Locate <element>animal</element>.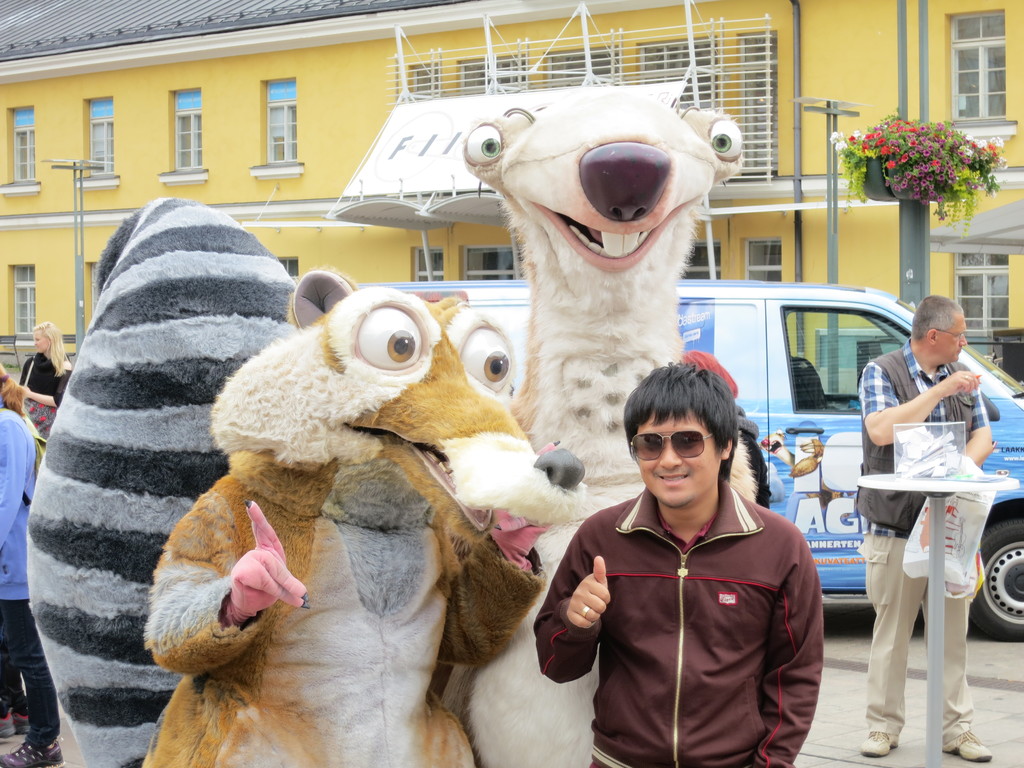
Bounding box: 27/198/312/767.
